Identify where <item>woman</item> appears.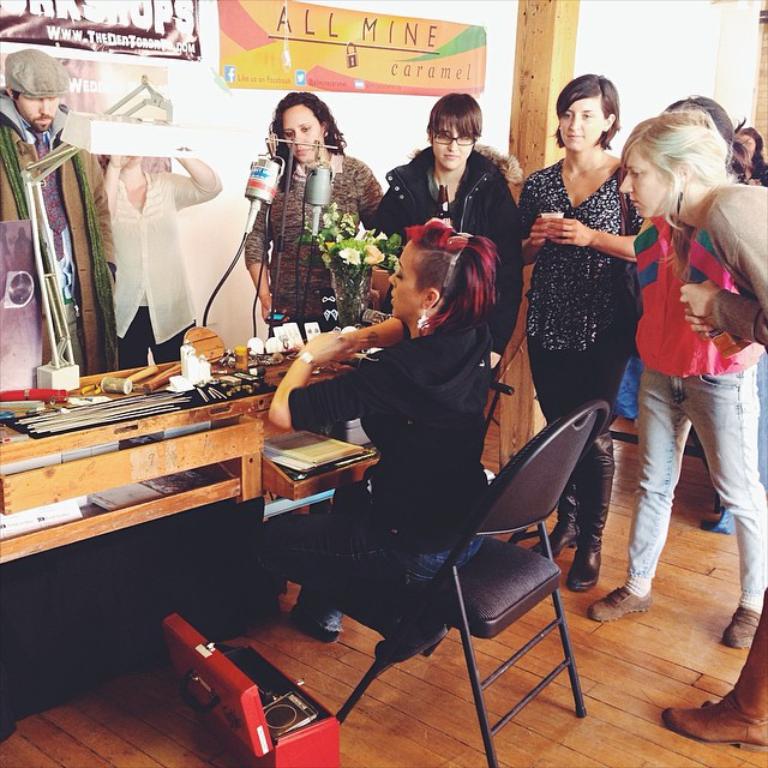
Appears at [98, 116, 227, 376].
